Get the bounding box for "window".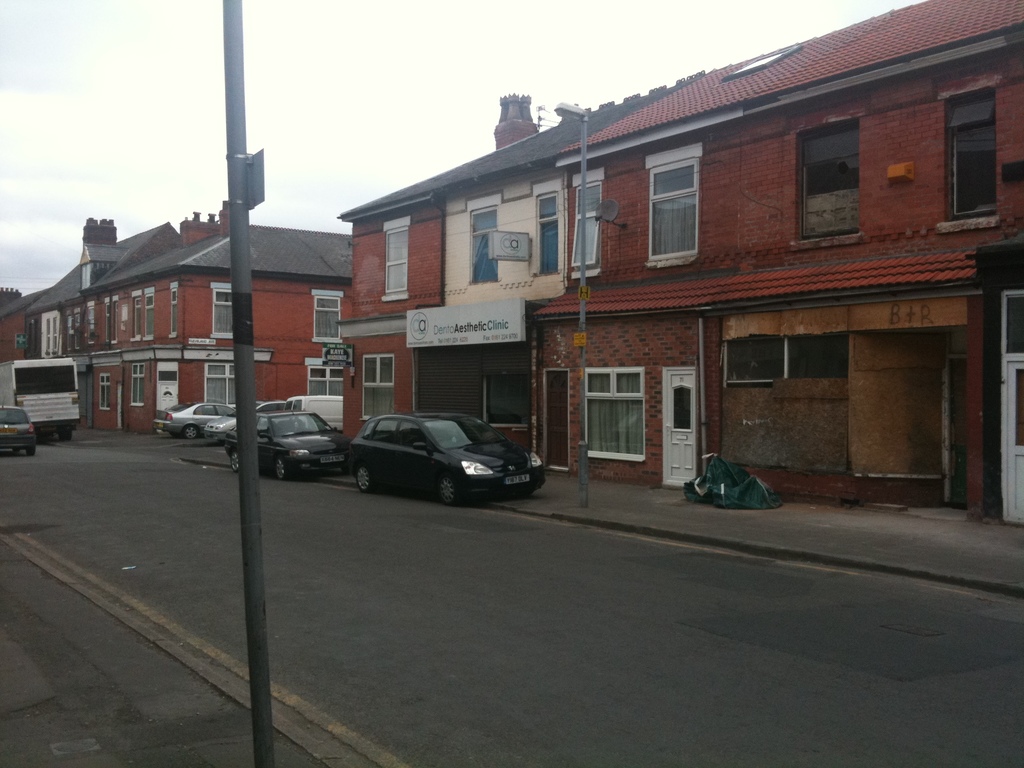
l=369, t=417, r=401, b=447.
